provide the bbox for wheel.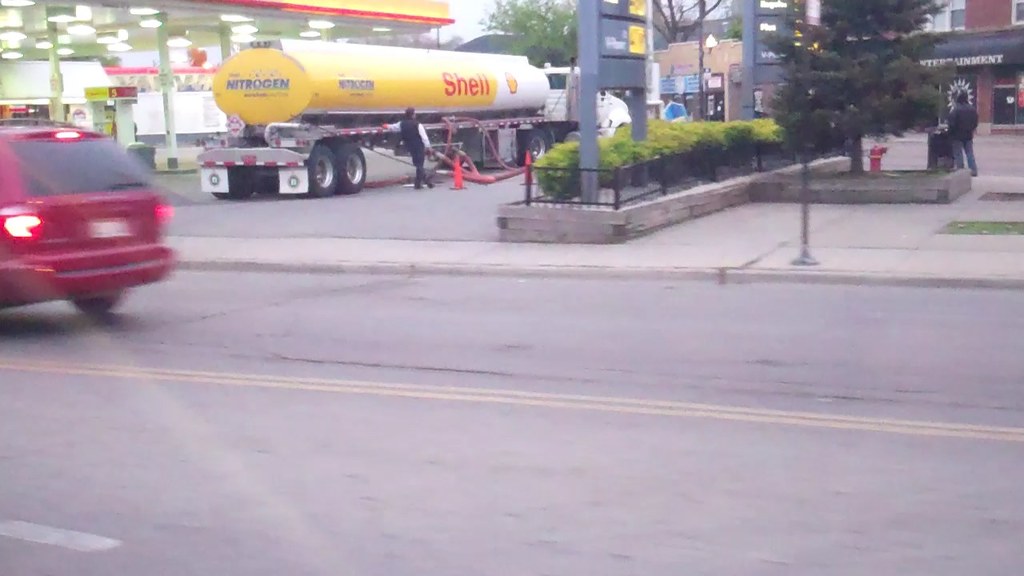
bbox(308, 147, 341, 198).
